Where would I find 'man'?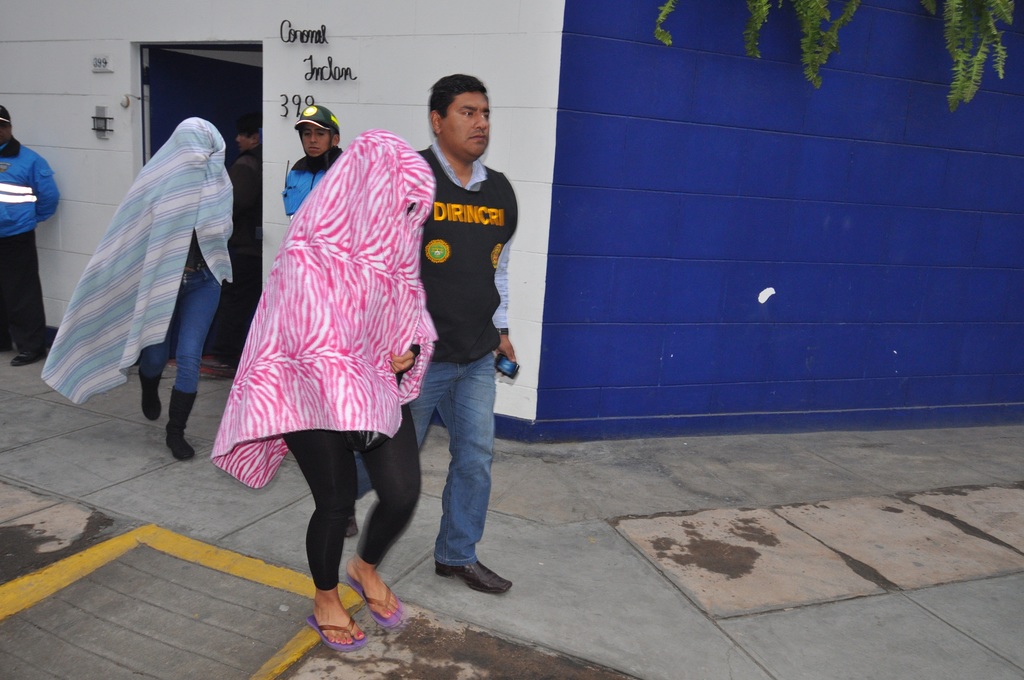
At BBox(280, 98, 345, 225).
